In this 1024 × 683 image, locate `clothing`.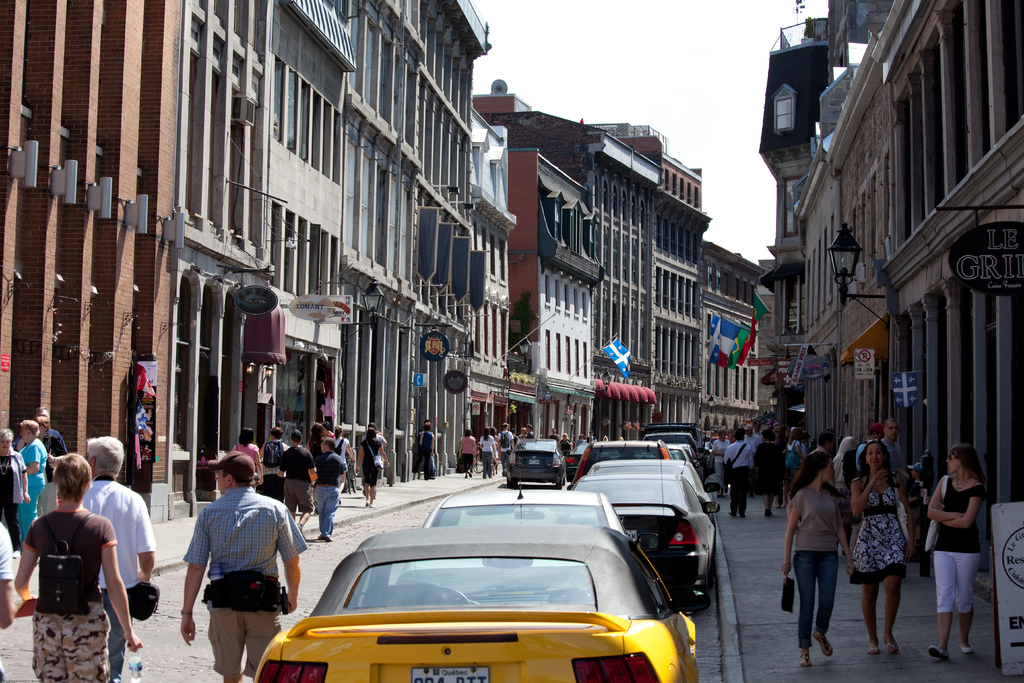
Bounding box: 262,432,285,493.
